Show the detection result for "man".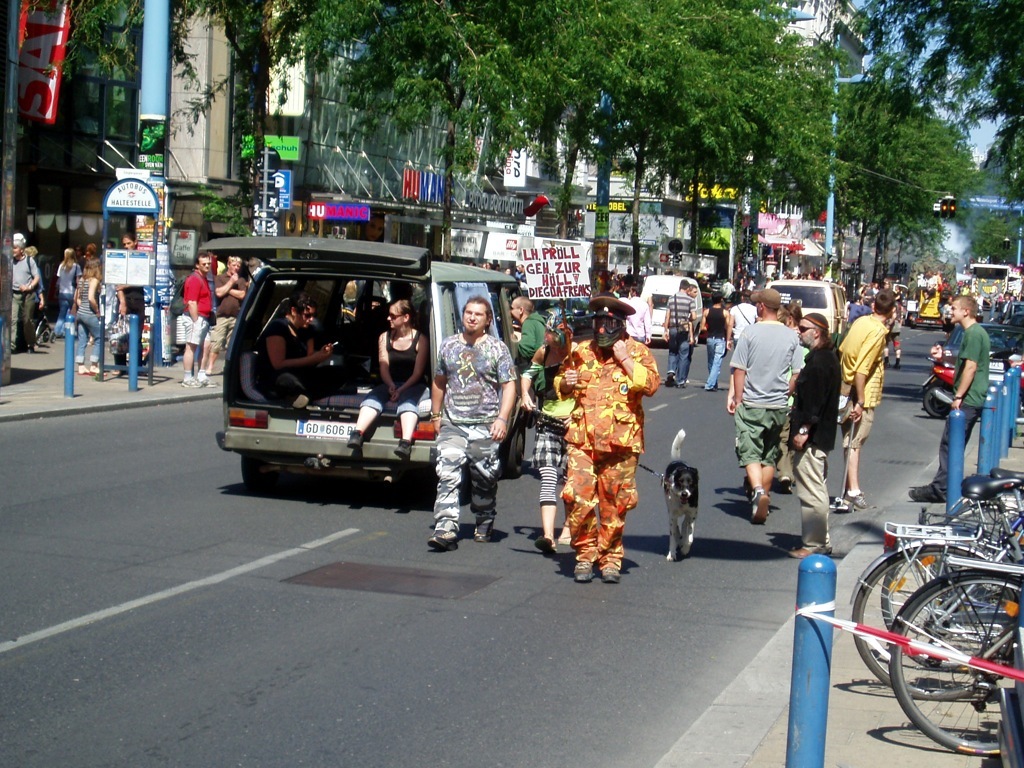
x1=936, y1=294, x2=996, y2=485.
